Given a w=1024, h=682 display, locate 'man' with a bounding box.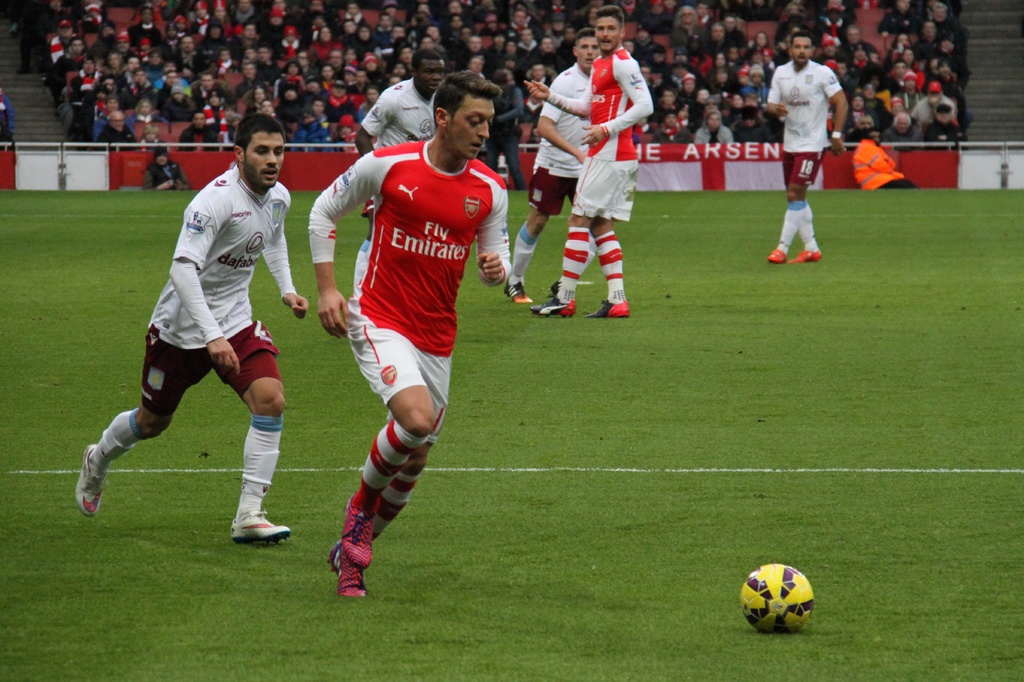
Located: box=[318, 72, 356, 117].
